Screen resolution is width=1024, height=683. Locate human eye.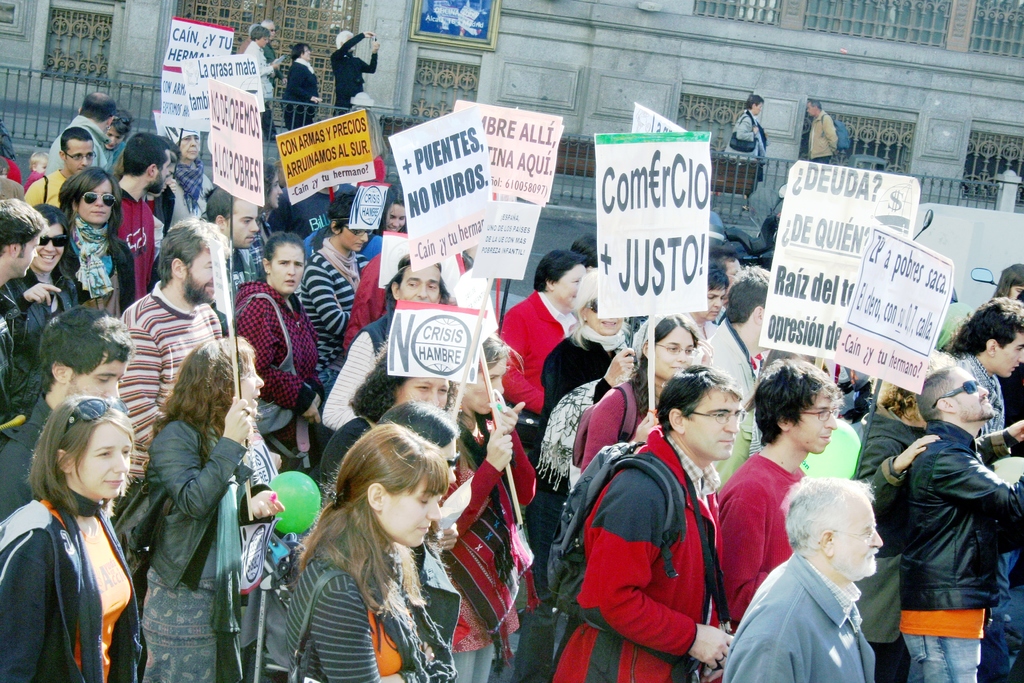
bbox=[92, 446, 111, 462].
